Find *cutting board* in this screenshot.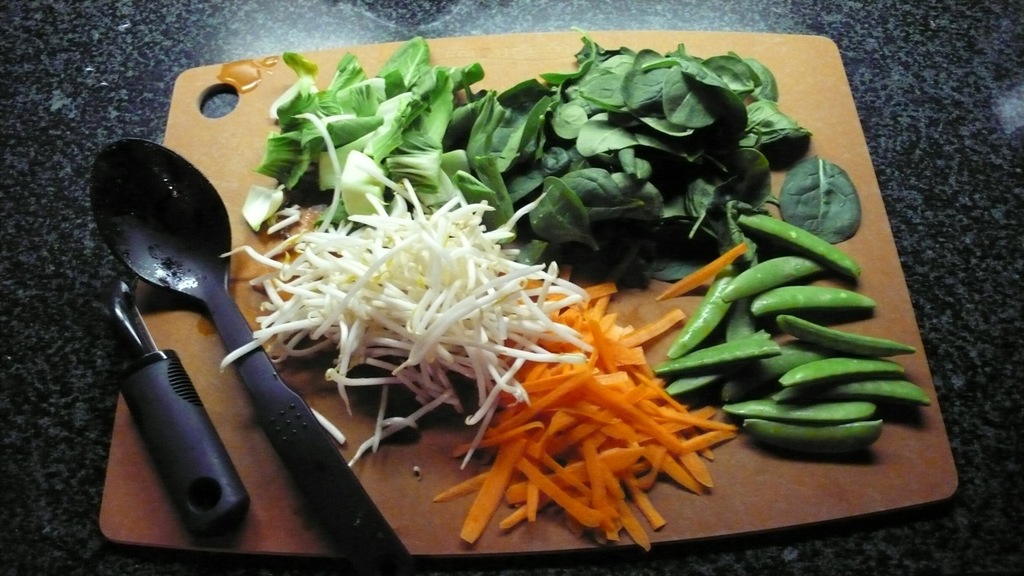
The bounding box for *cutting board* is 98,38,959,562.
